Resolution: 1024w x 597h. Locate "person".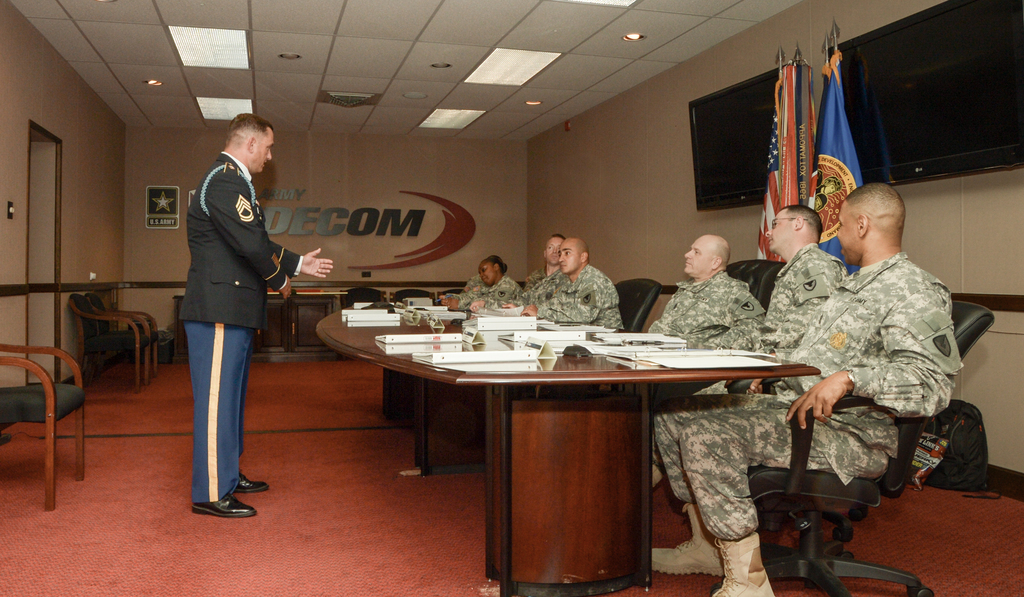
454,258,522,309.
